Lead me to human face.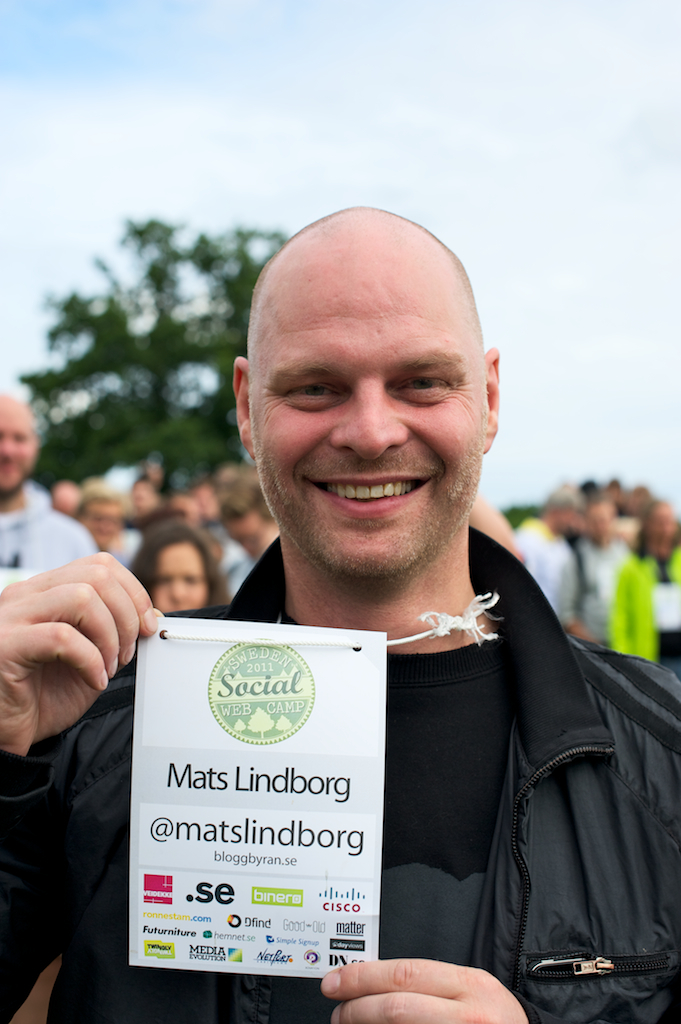
Lead to <bbox>247, 258, 485, 569</bbox>.
